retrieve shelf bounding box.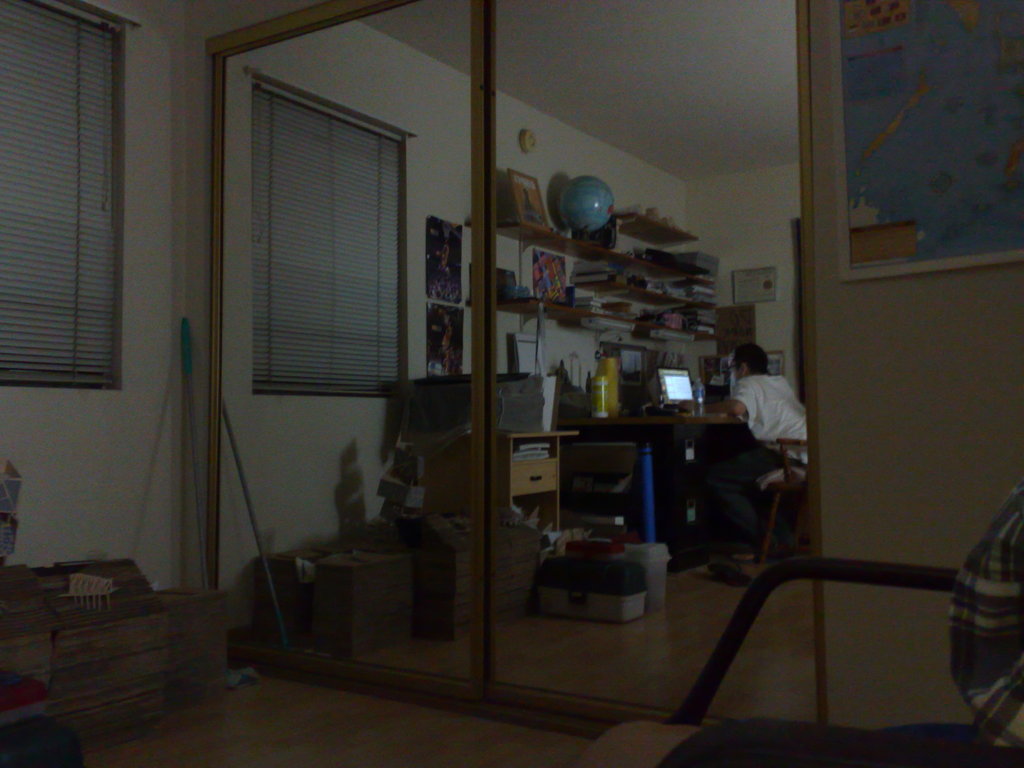
Bounding box: <bbox>497, 290, 726, 353</bbox>.
